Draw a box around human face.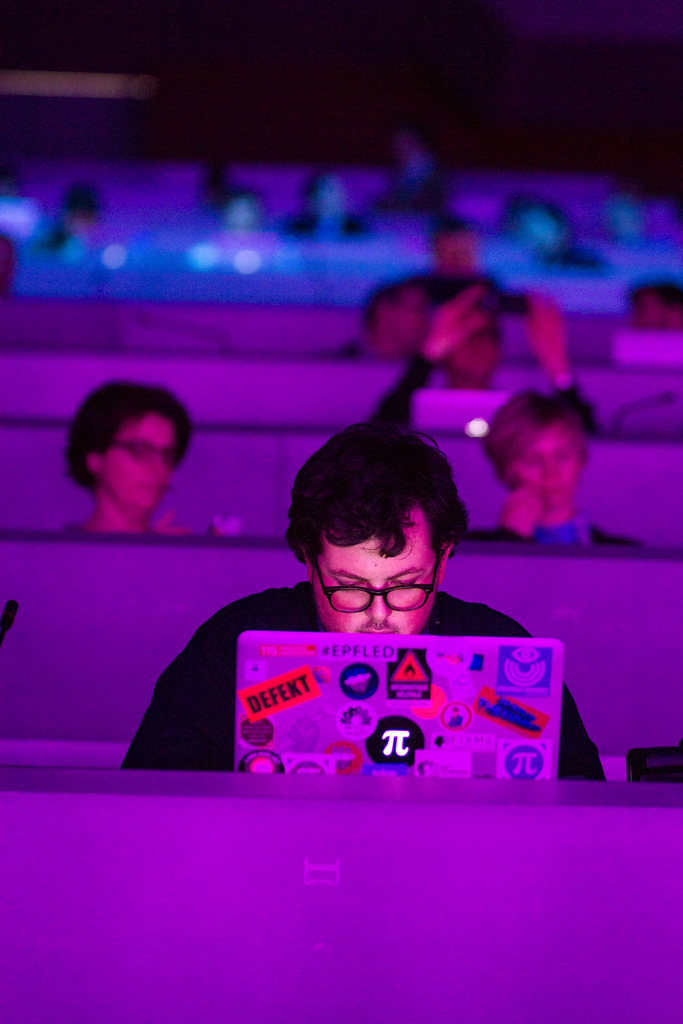
box(309, 517, 446, 638).
